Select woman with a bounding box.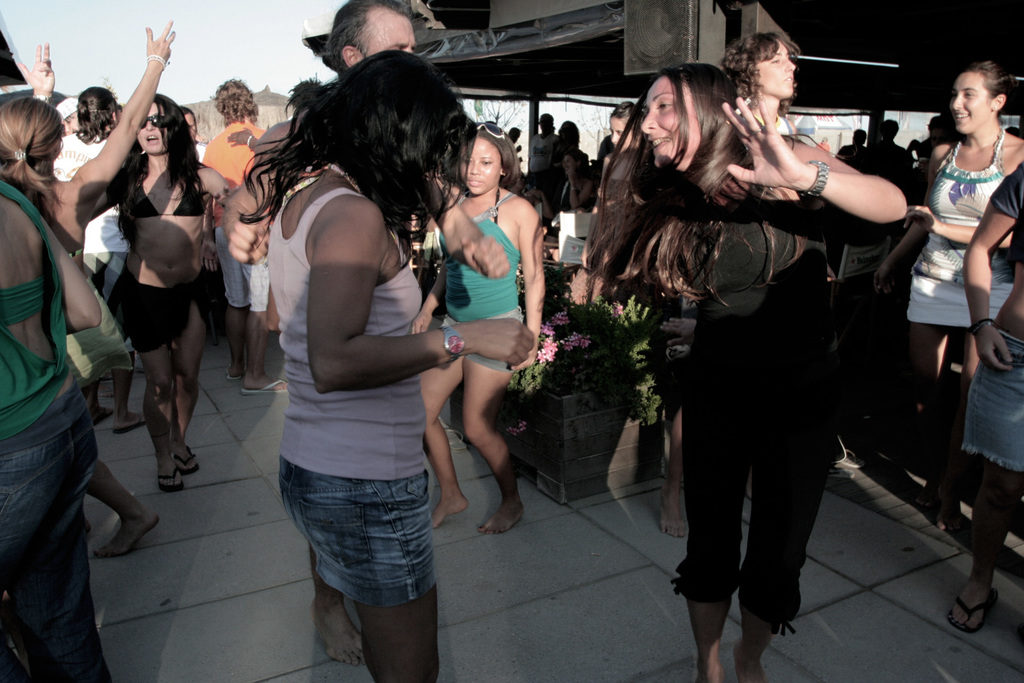
548, 119, 588, 154.
